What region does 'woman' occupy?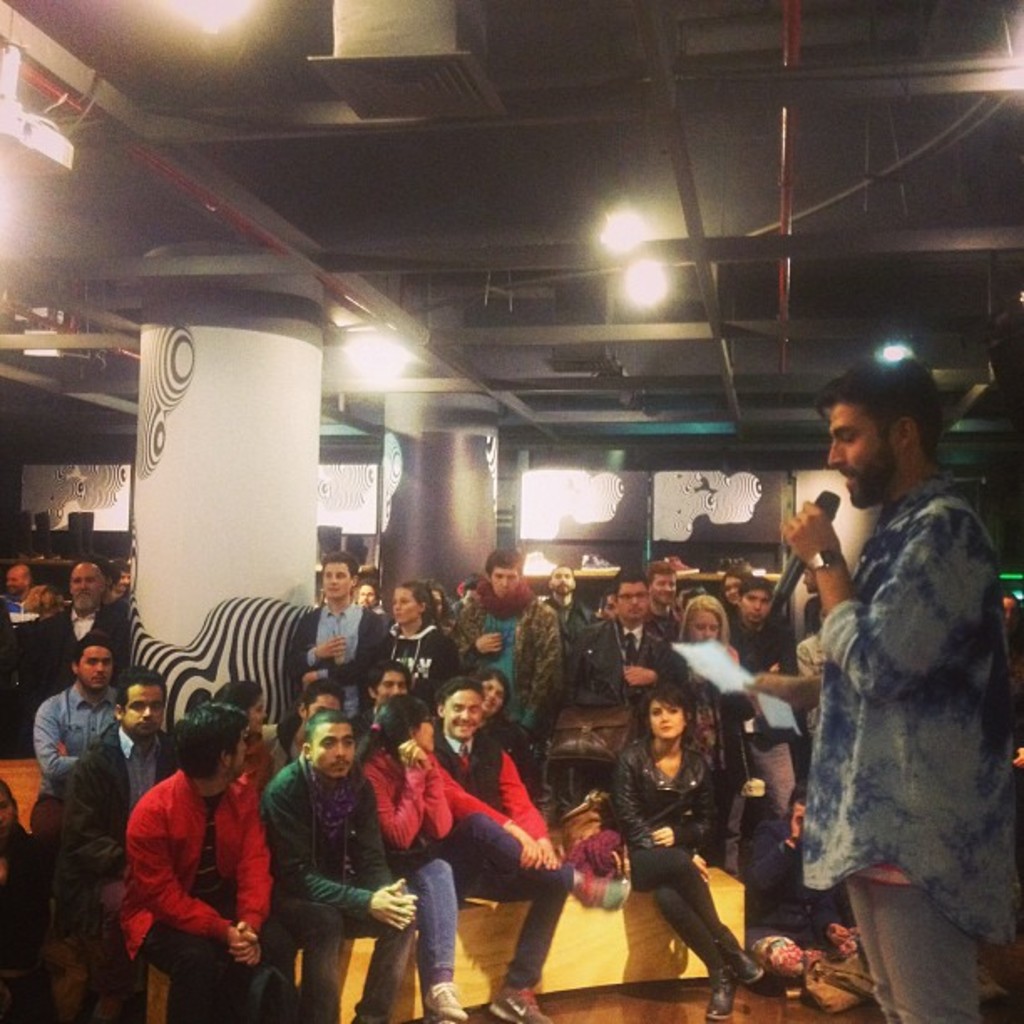
region(353, 698, 542, 1022).
